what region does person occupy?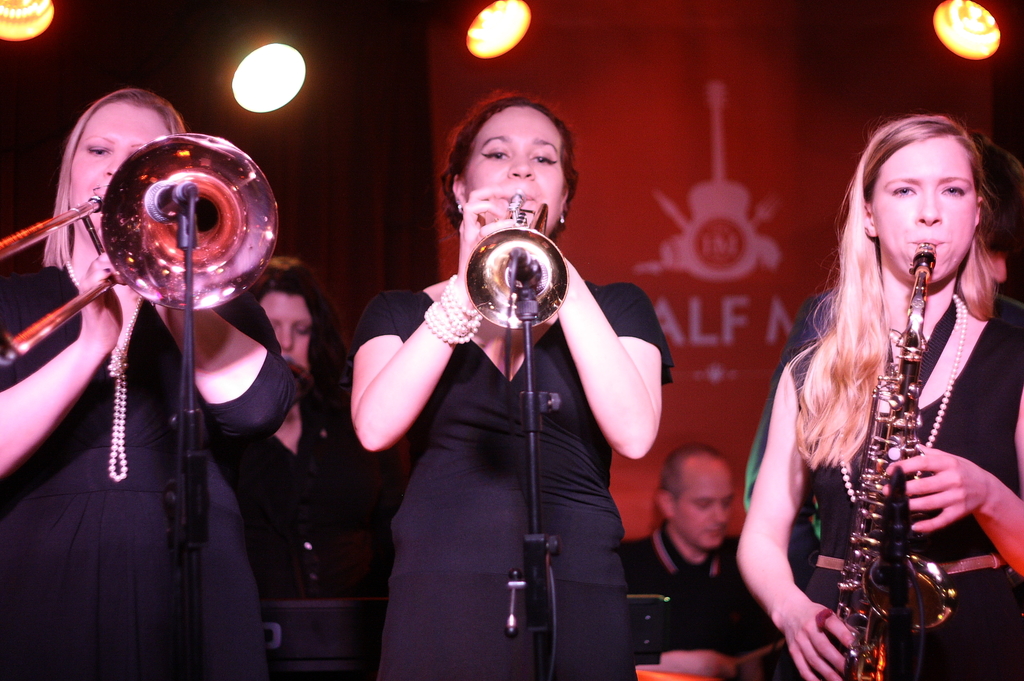
(582,452,787,680).
